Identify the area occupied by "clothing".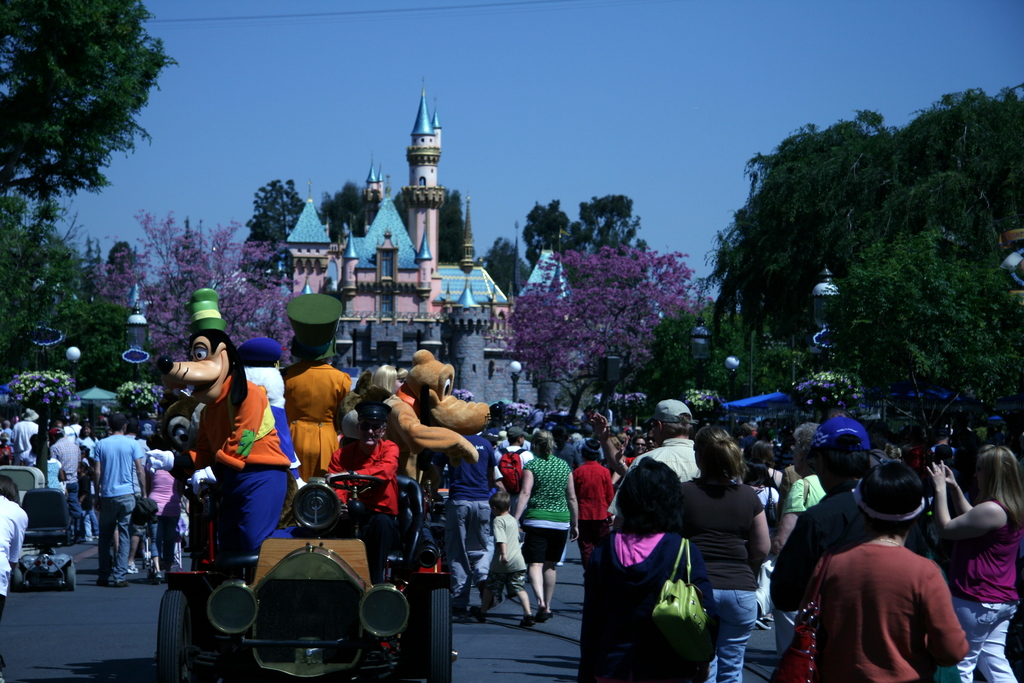
Area: bbox=[442, 434, 499, 608].
